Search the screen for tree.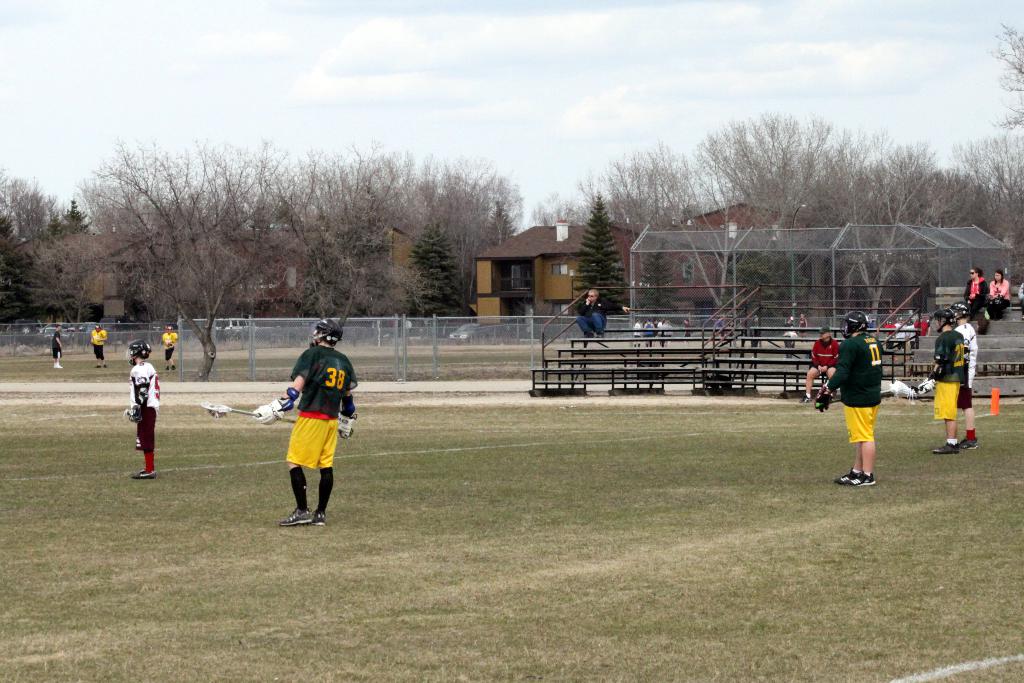
Found at l=76, t=137, r=296, b=386.
